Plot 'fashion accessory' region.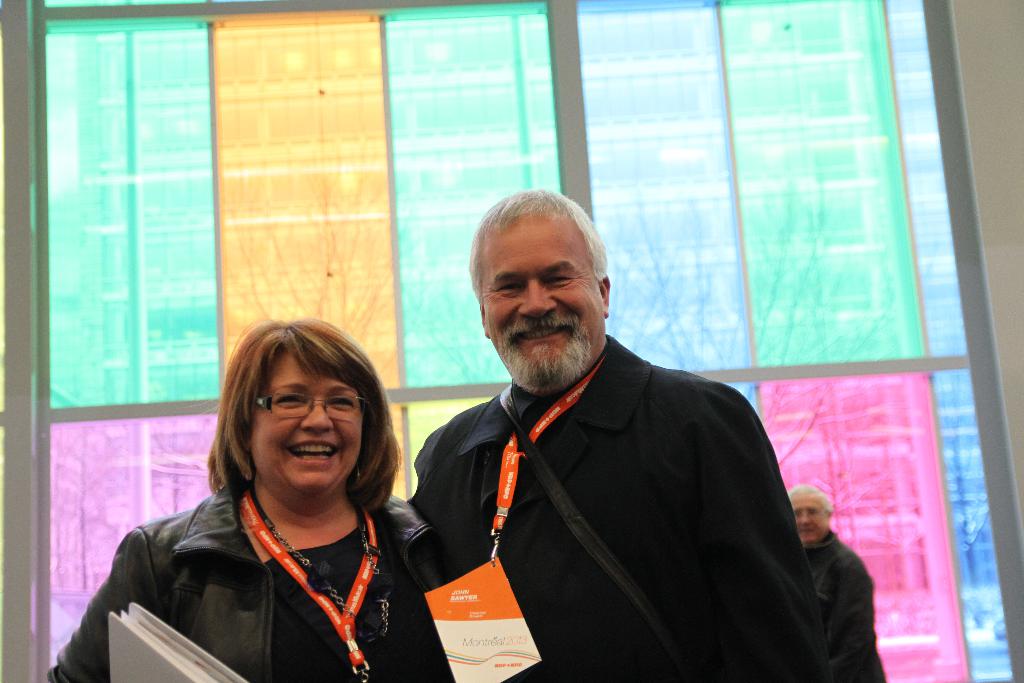
Plotted at crop(351, 466, 362, 485).
